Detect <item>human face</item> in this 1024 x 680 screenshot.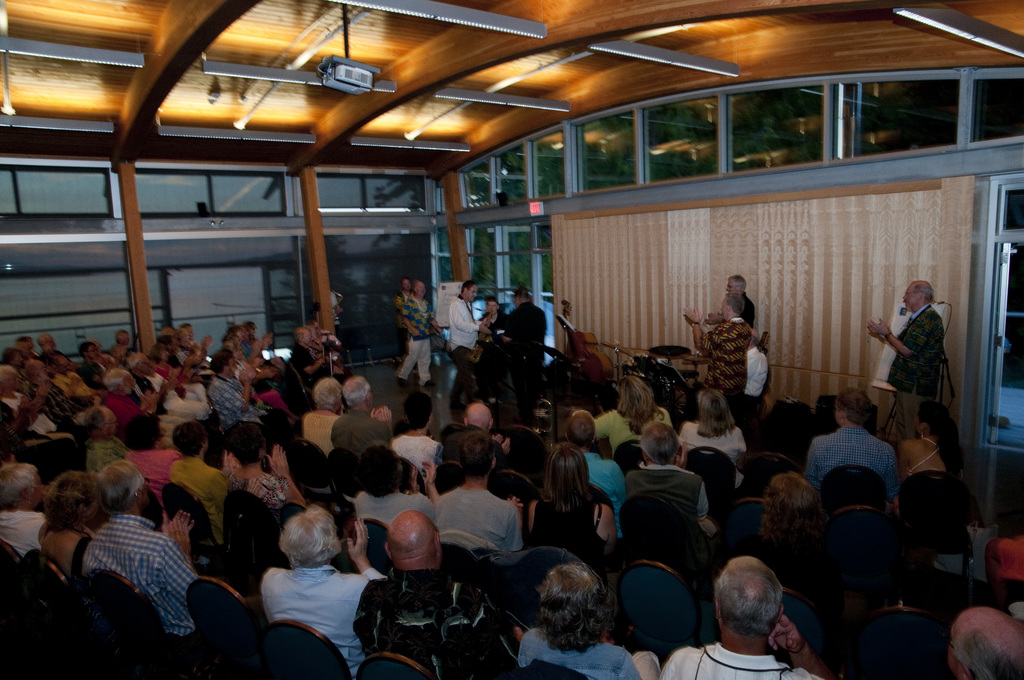
Detection: pyautogui.locateOnScreen(317, 323, 323, 336).
